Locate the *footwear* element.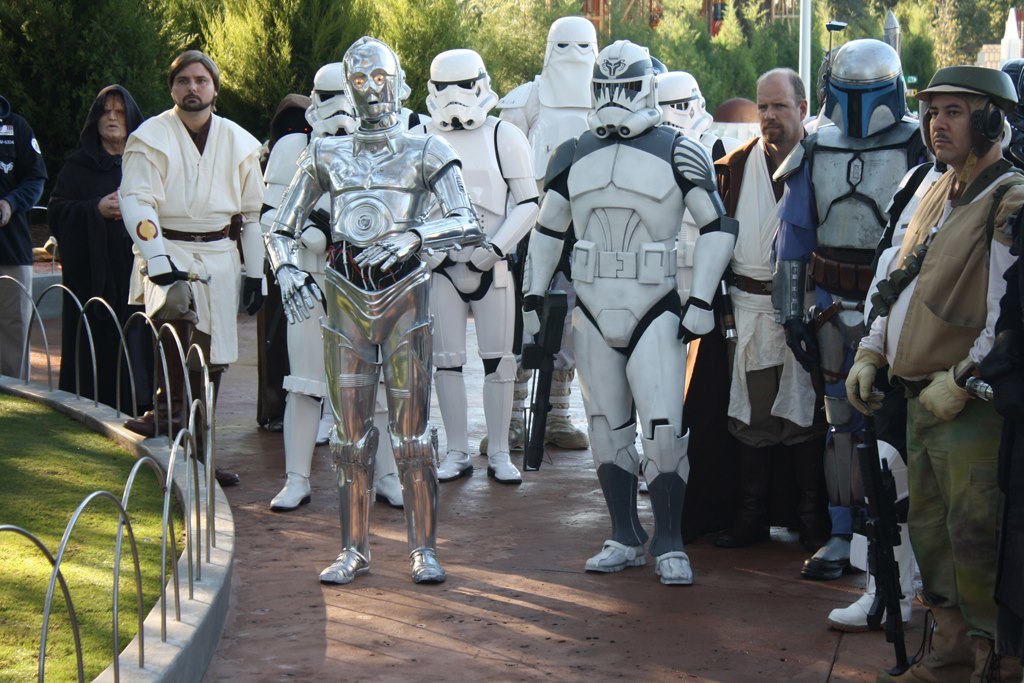
Element bbox: (968, 629, 1023, 682).
